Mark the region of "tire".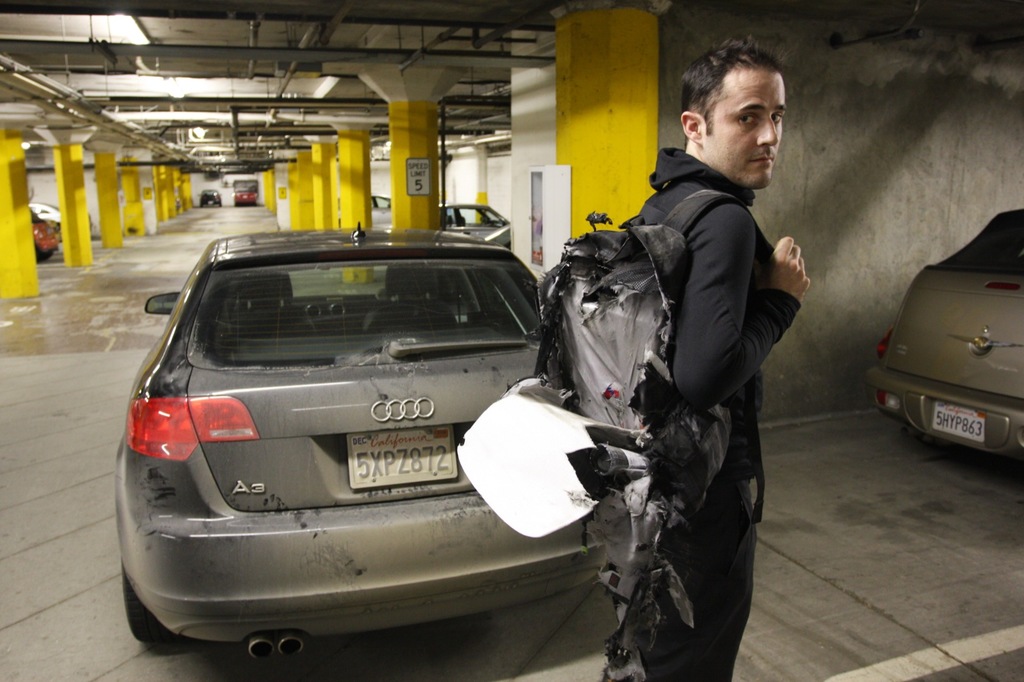
Region: region(220, 205, 223, 209).
